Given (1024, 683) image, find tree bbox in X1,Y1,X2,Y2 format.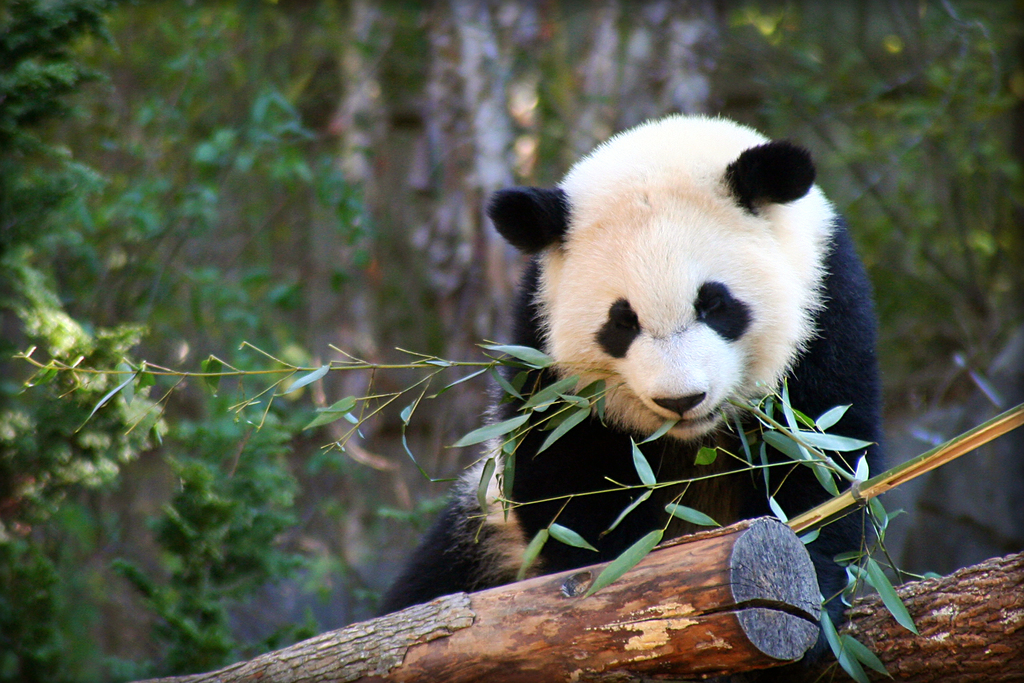
0,0,388,682.
